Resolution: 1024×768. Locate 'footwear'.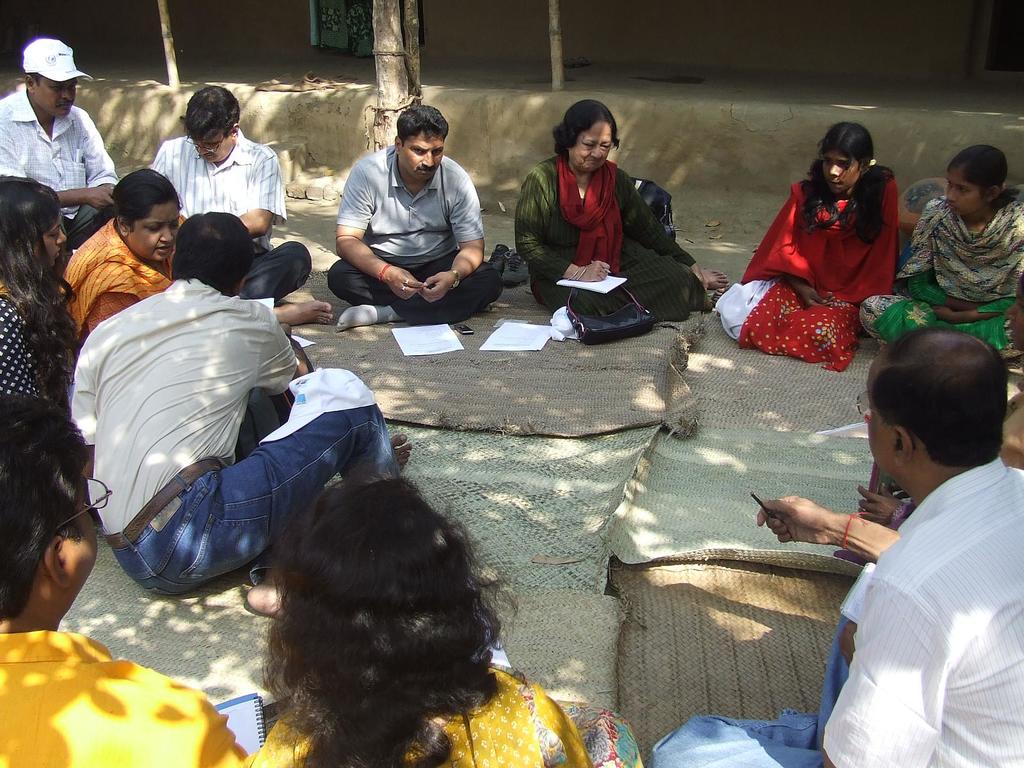
bbox(497, 249, 536, 284).
